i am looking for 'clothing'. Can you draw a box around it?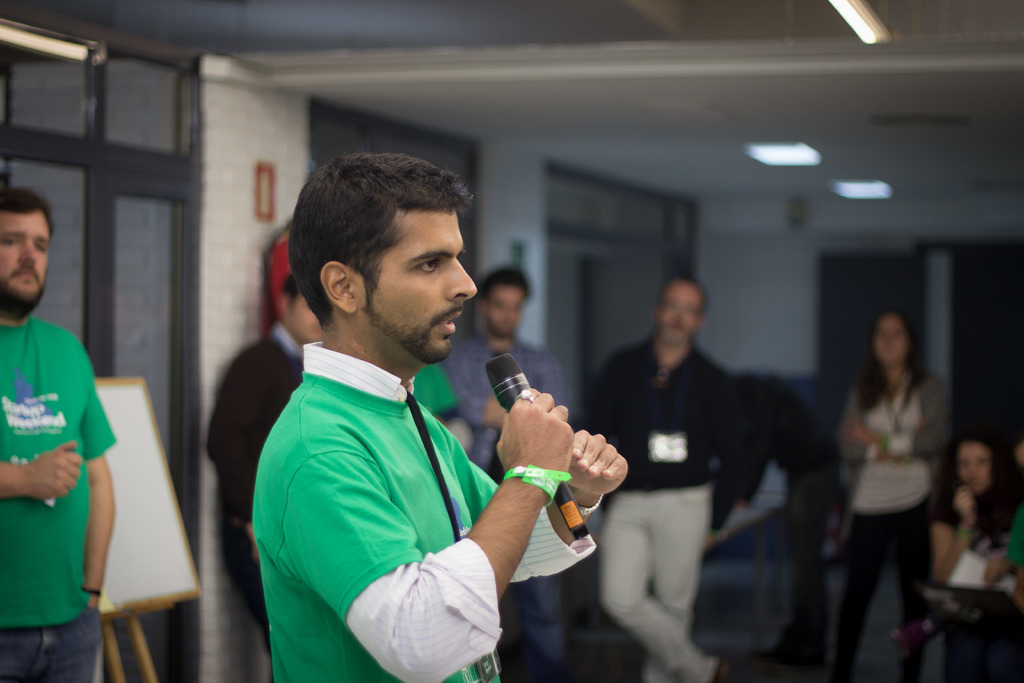
Sure, the bounding box is bbox(436, 325, 572, 682).
